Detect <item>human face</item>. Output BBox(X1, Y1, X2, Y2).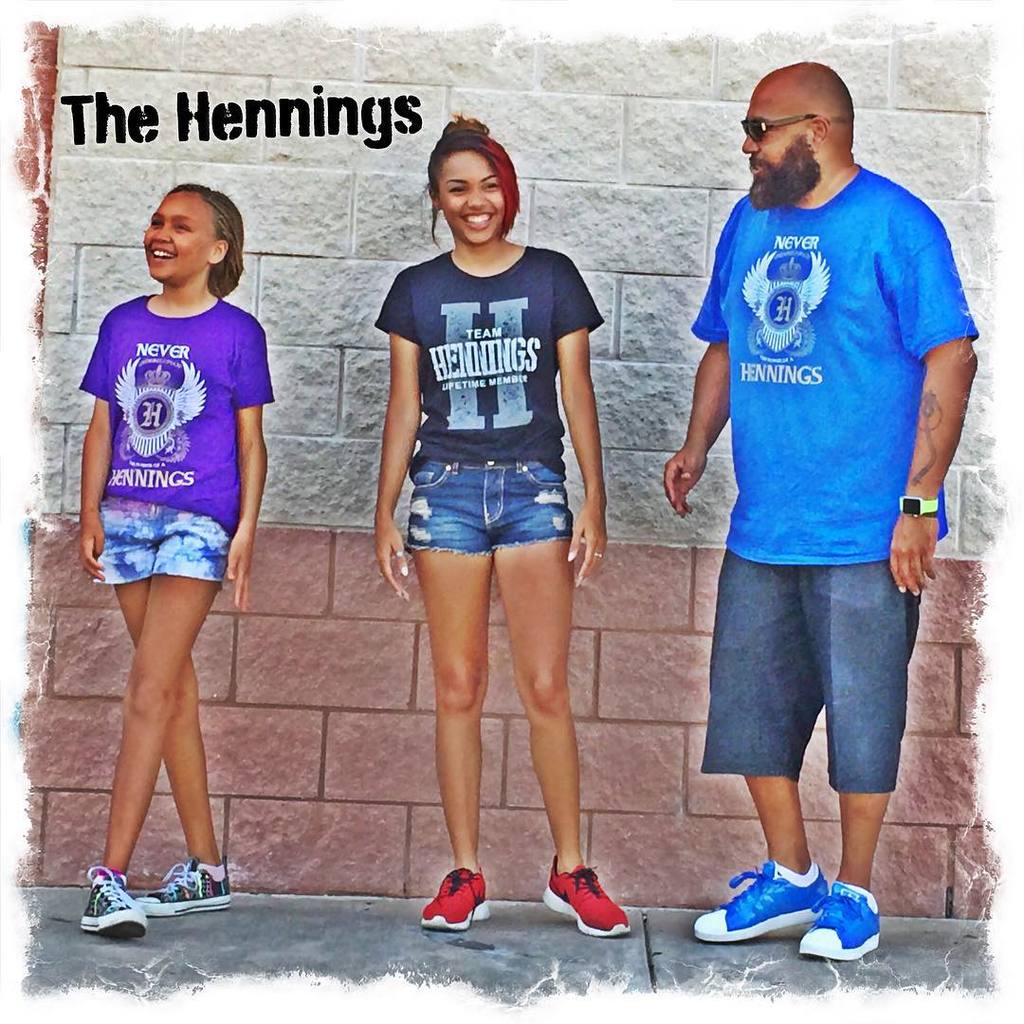
BBox(741, 82, 816, 210).
